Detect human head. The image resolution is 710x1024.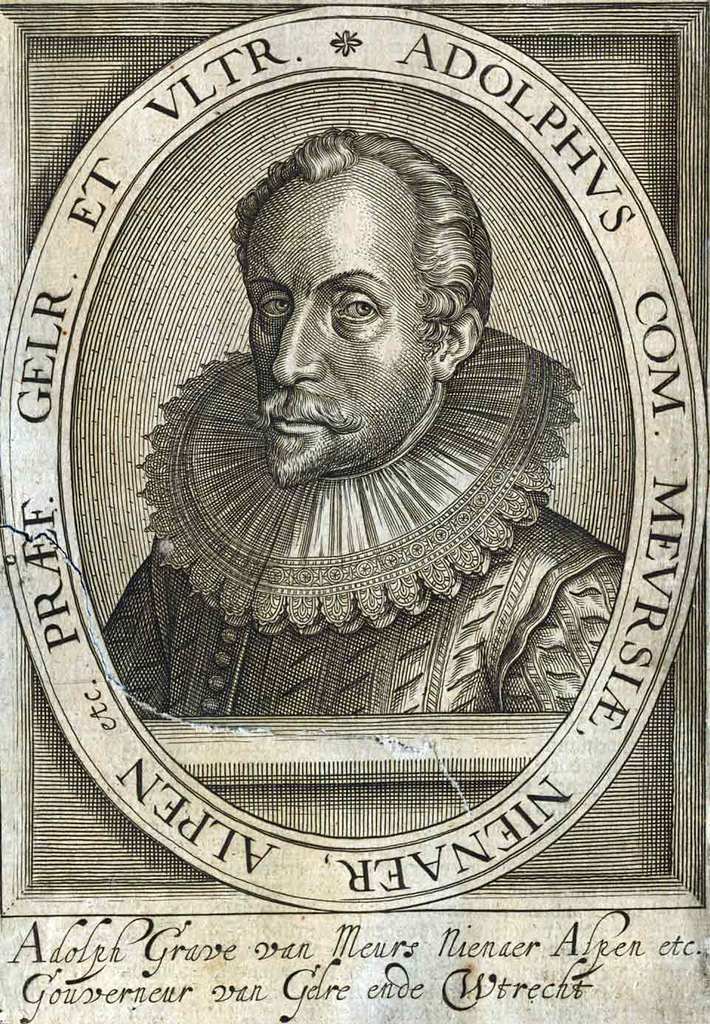
select_region(239, 134, 484, 488).
